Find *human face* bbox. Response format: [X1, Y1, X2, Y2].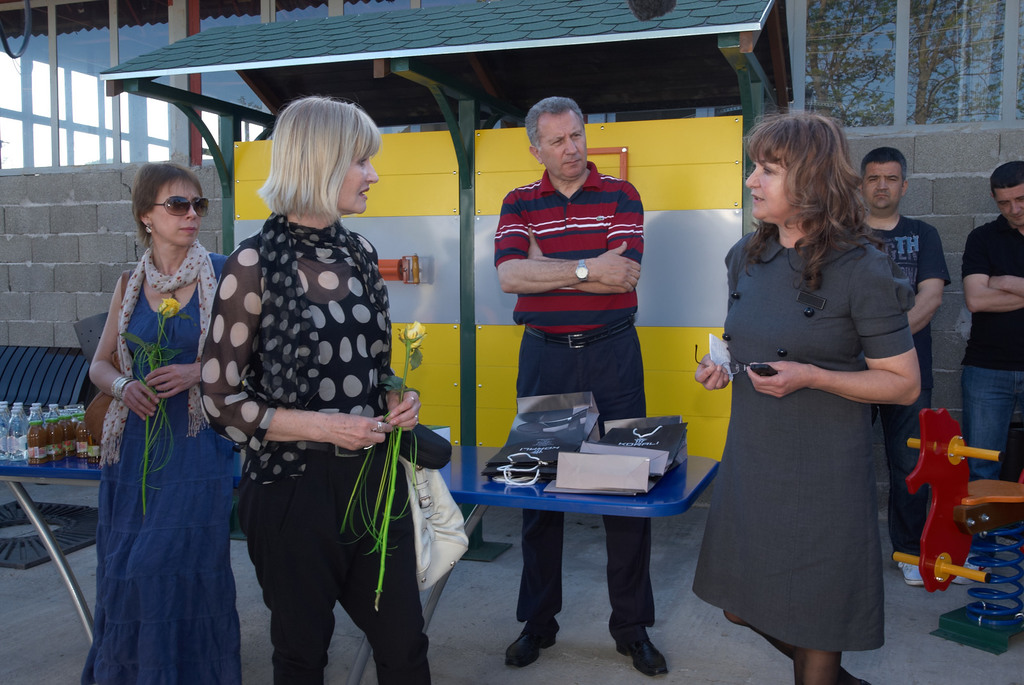
[746, 146, 795, 217].
